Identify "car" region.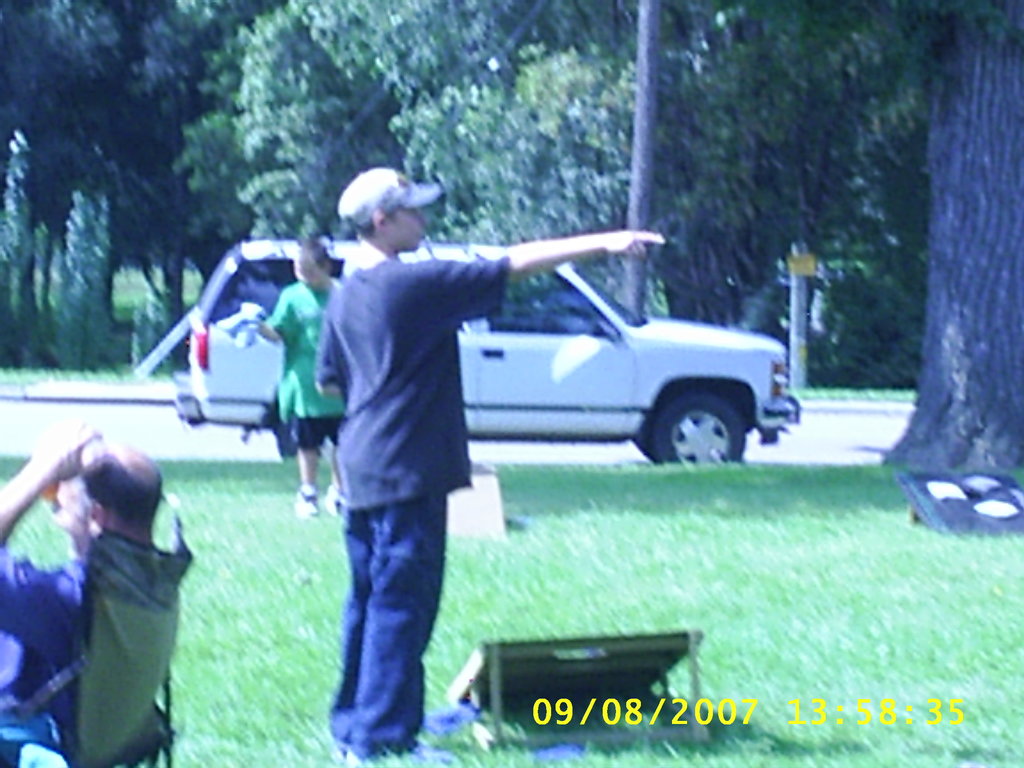
Region: bbox(170, 233, 801, 470).
